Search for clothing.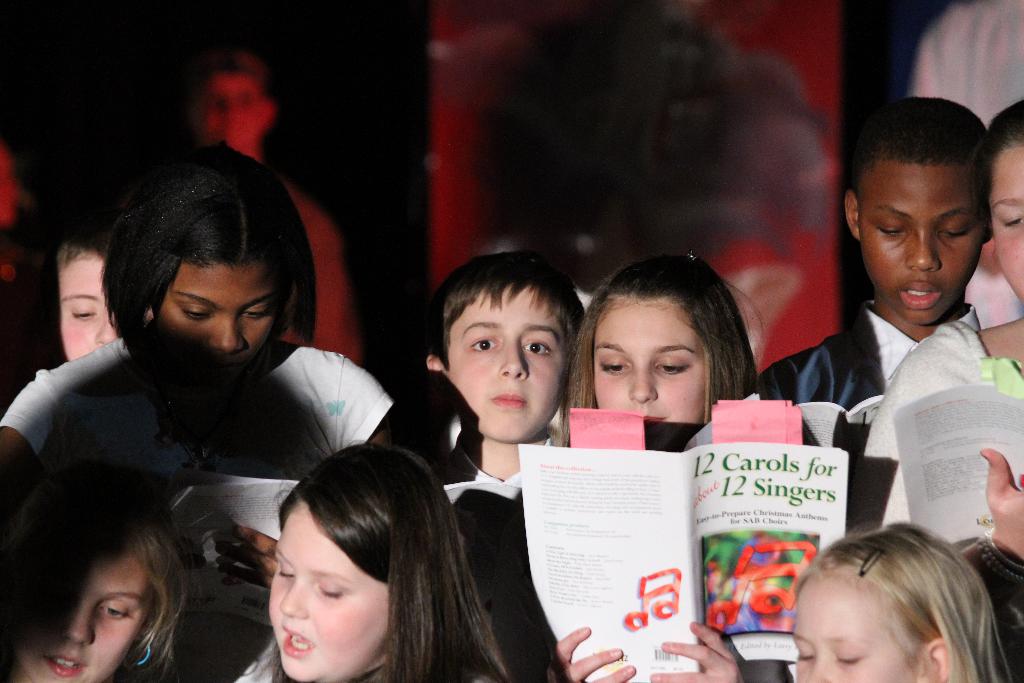
Found at [left=858, top=319, right=1023, bottom=538].
